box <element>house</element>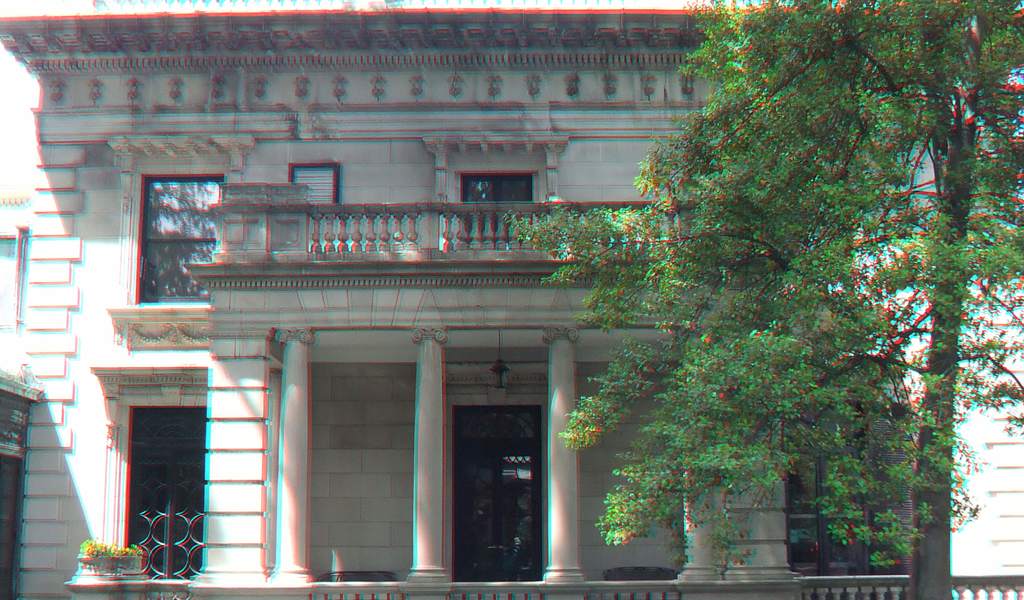
crop(715, 0, 925, 599)
